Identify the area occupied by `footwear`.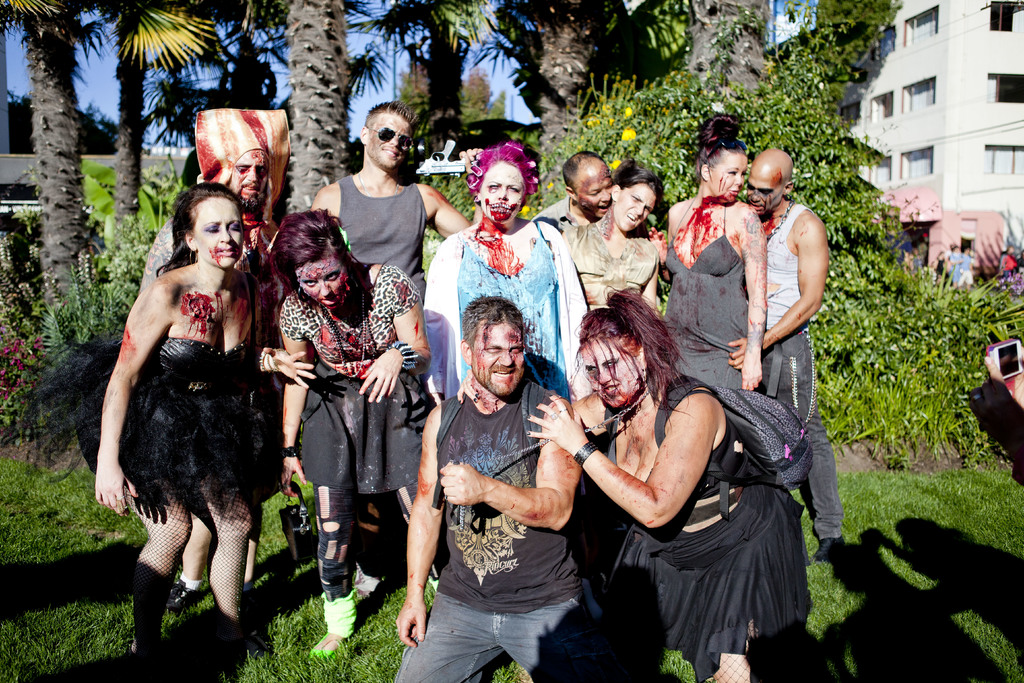
Area: select_region(813, 539, 843, 562).
